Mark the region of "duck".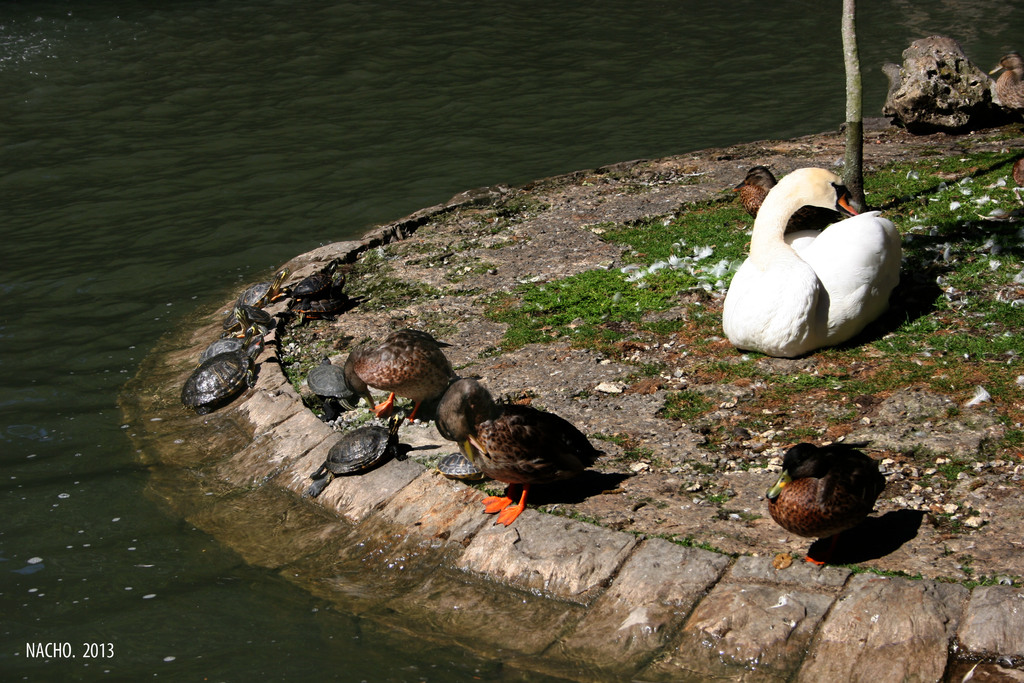
Region: rect(763, 449, 890, 570).
